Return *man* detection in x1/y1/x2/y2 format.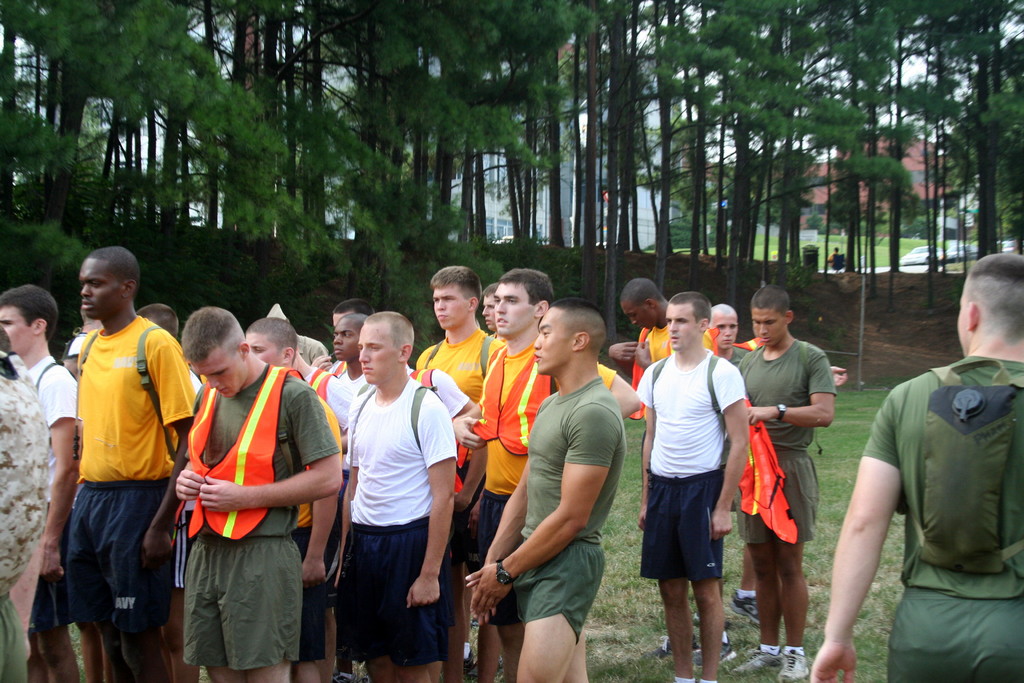
706/304/751/367.
